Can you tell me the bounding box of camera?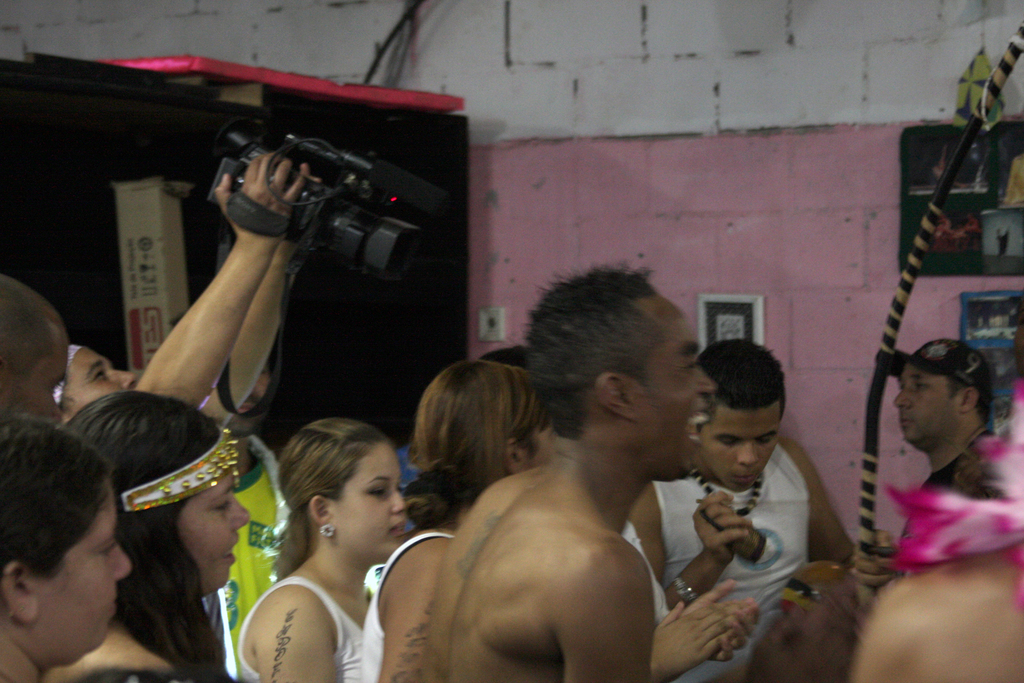
rect(205, 113, 445, 284).
